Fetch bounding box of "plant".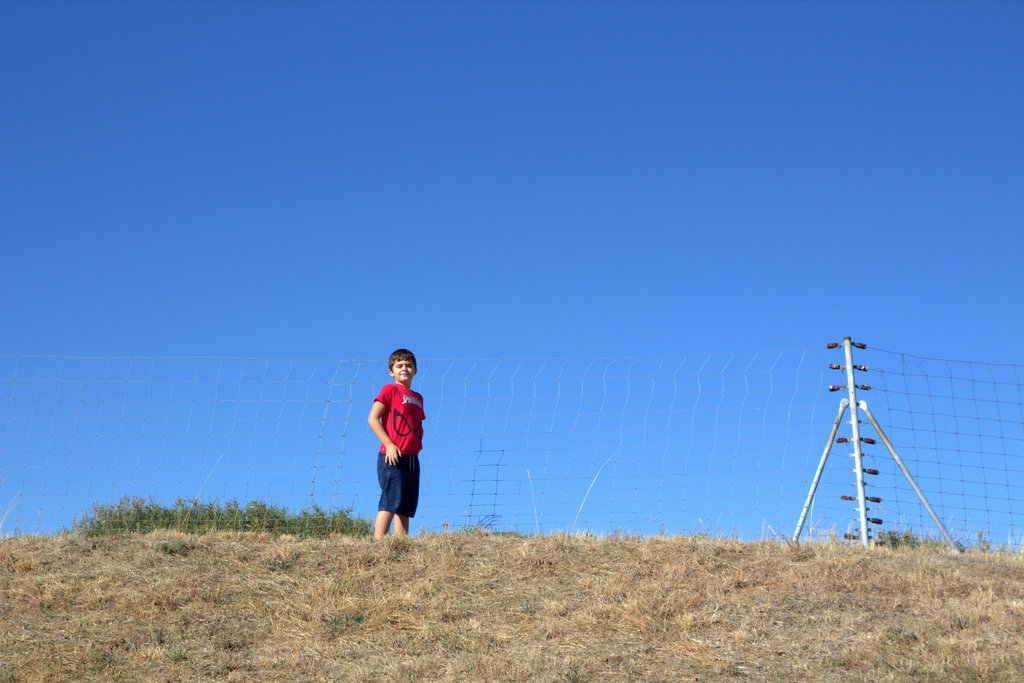
Bbox: 568 445 634 538.
